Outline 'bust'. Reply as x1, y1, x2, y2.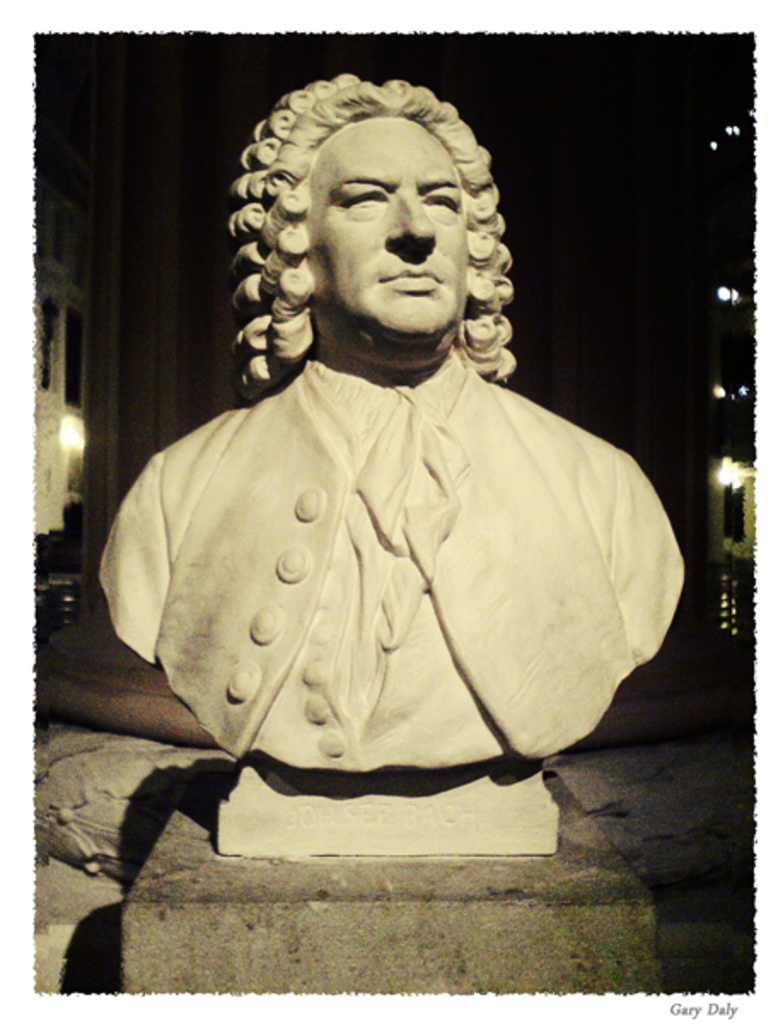
94, 72, 681, 853.
